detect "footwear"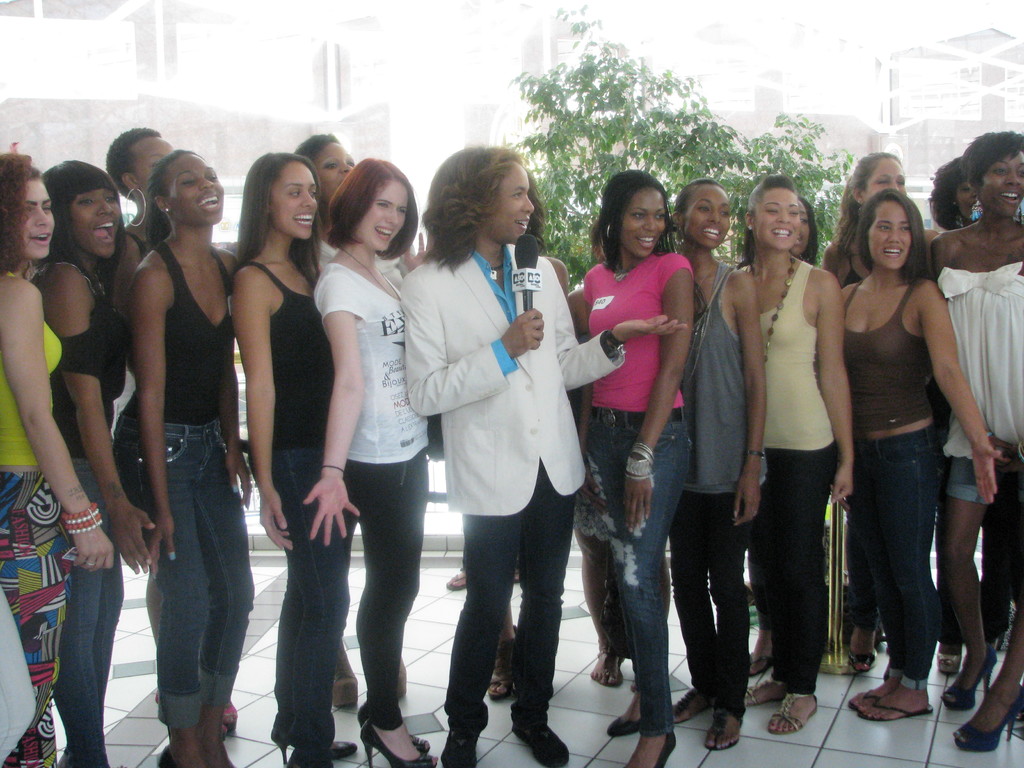
(510, 728, 572, 767)
